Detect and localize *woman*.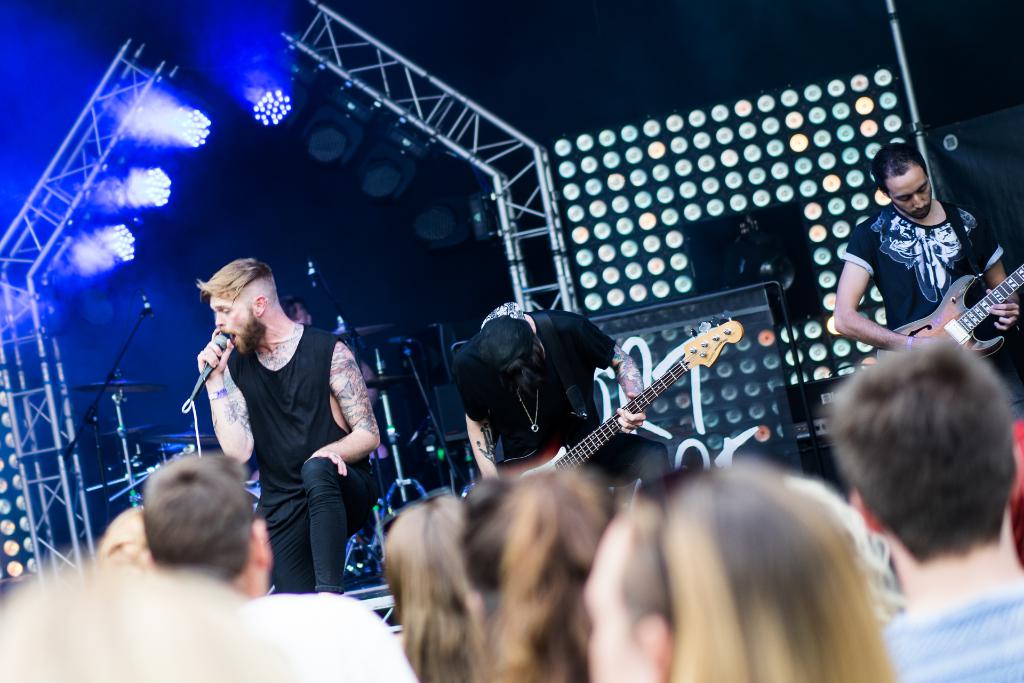
Localized at bbox=[375, 488, 499, 682].
